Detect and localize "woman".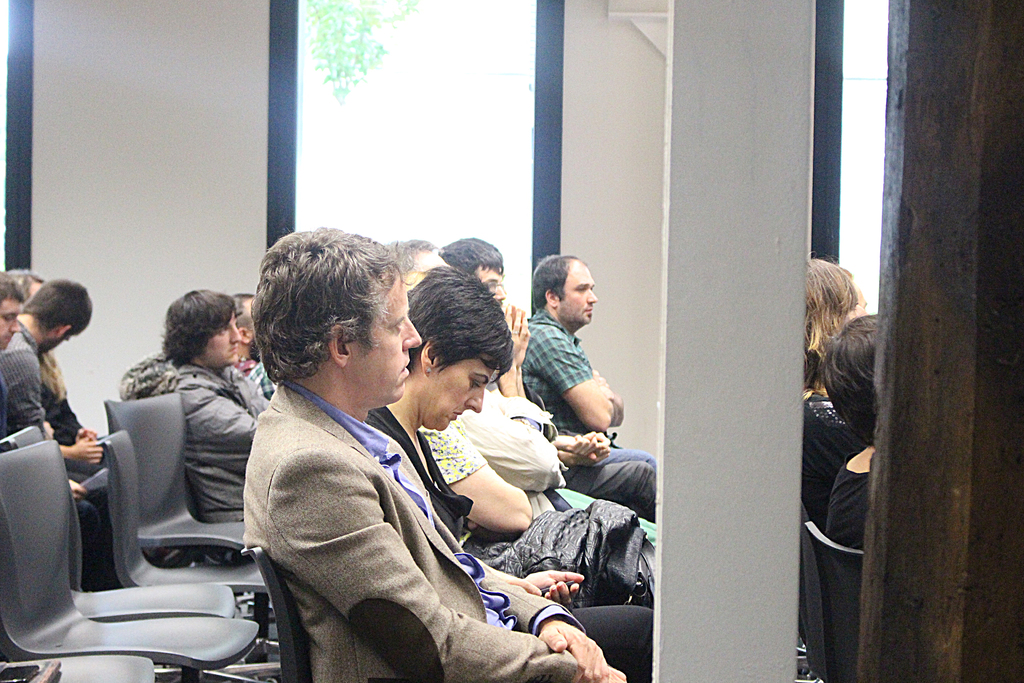
Localized at box(801, 312, 906, 681).
